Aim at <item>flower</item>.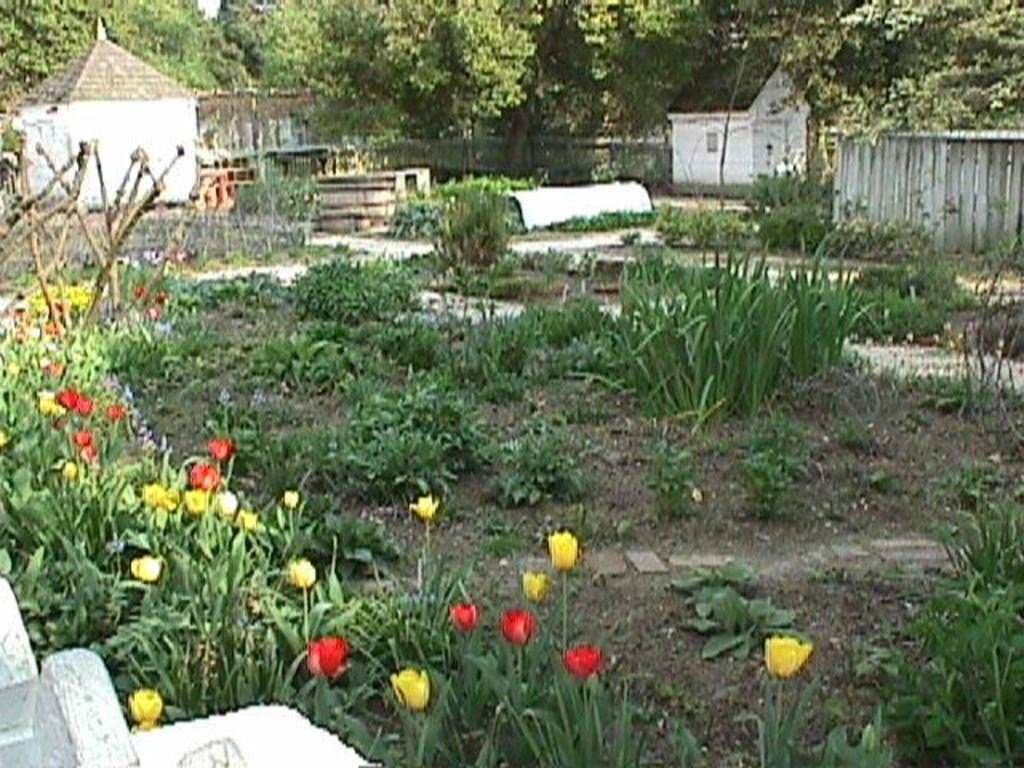
Aimed at detection(126, 682, 166, 722).
